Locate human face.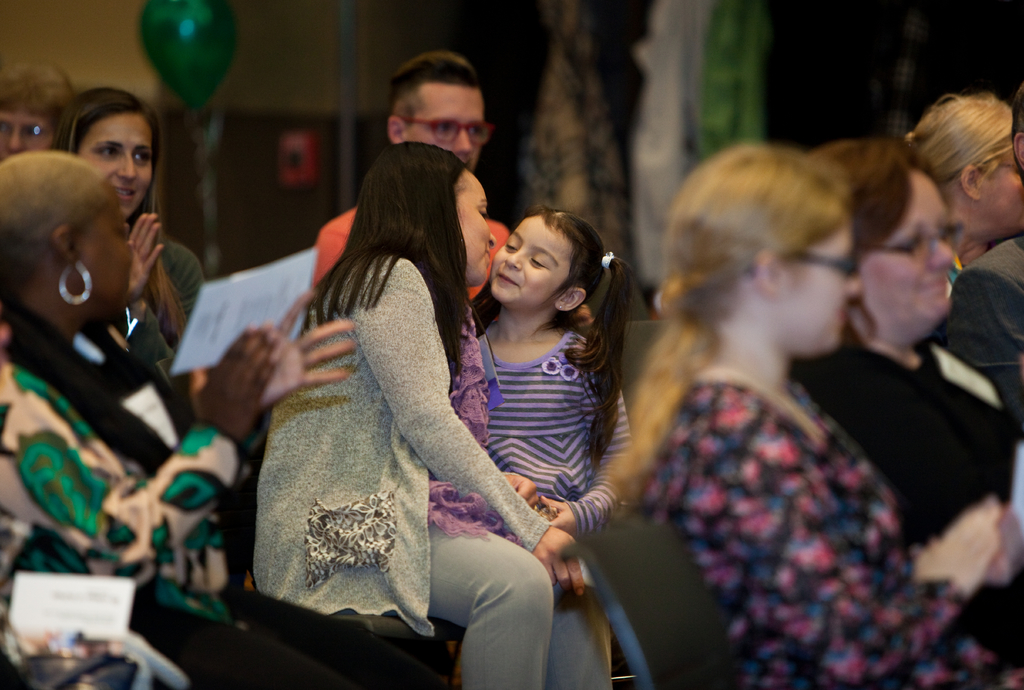
Bounding box: bbox=(79, 113, 156, 216).
